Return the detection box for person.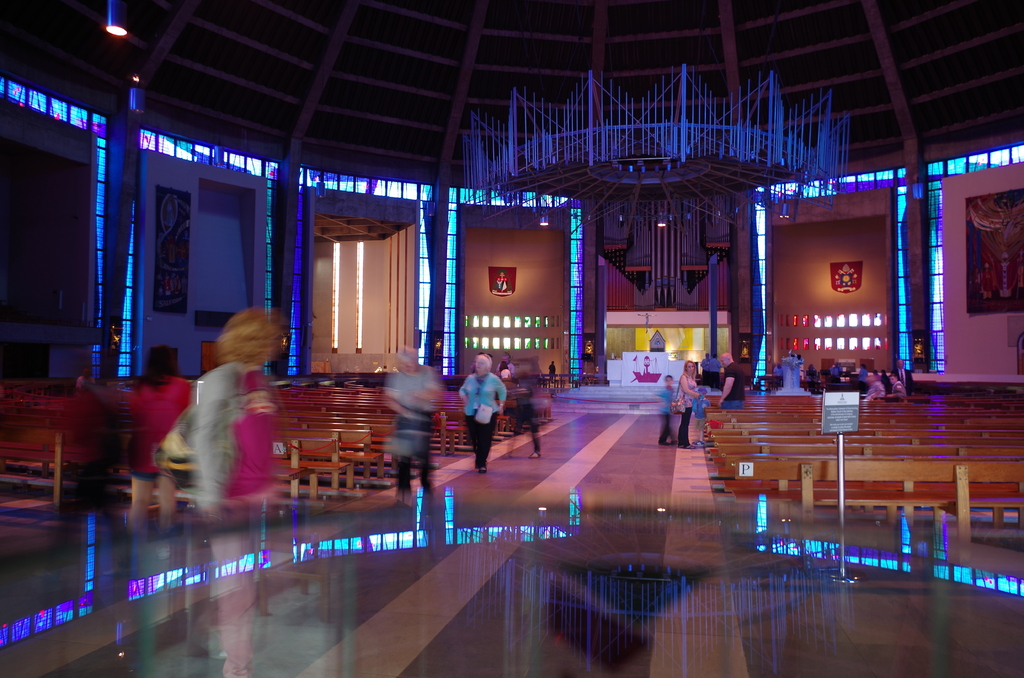
bbox=(720, 354, 744, 409).
